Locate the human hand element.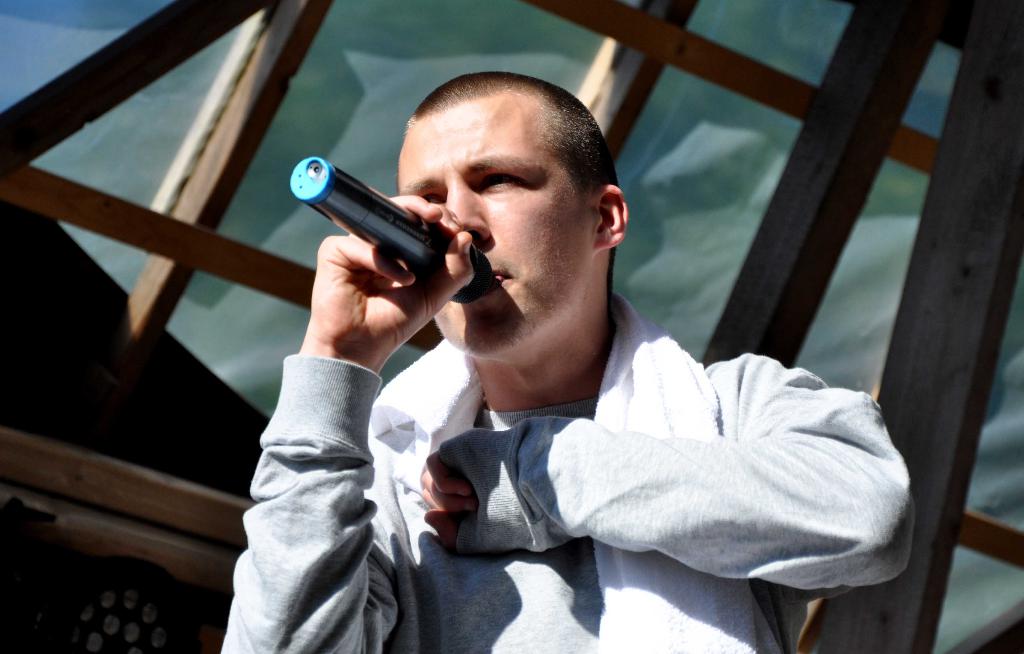
Element bbox: (left=313, top=191, right=477, bottom=356).
